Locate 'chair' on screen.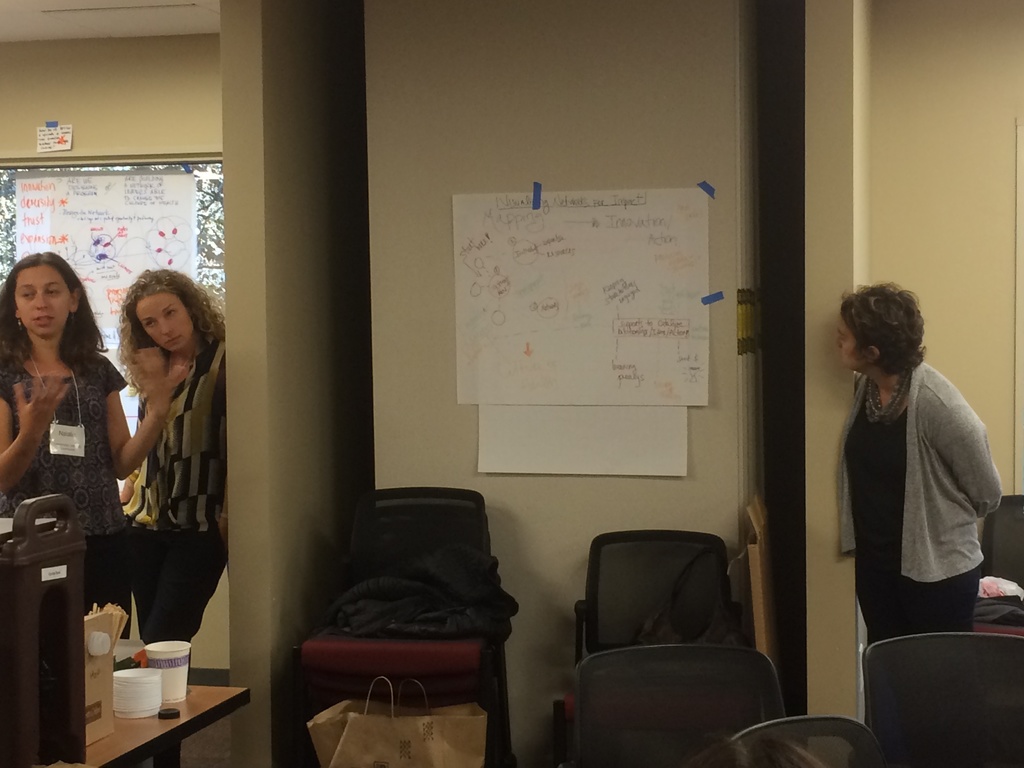
On screen at crop(841, 622, 1023, 767).
